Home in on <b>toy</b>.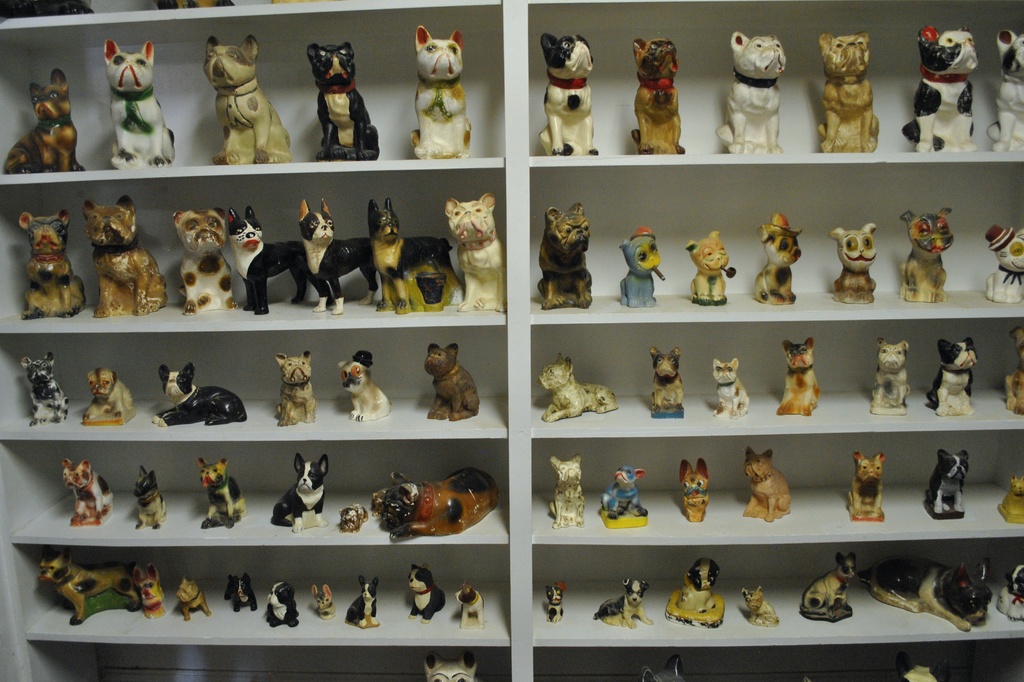
Homed in at left=454, top=582, right=484, bottom=631.
